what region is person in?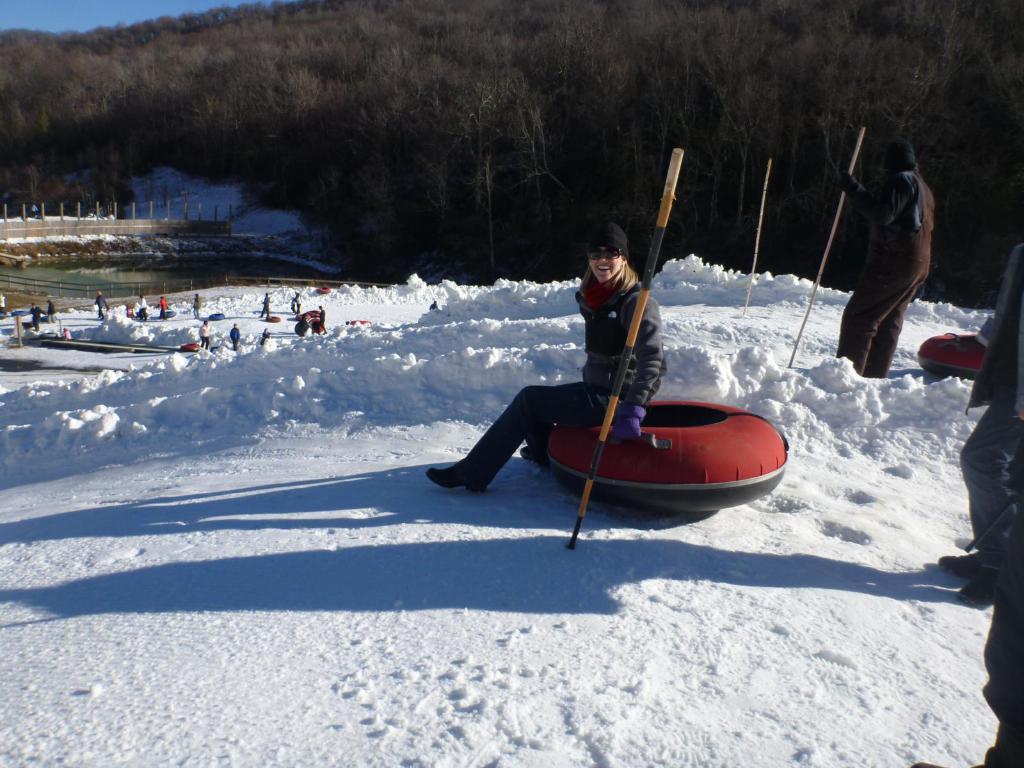
pyautogui.locateOnScreen(138, 295, 150, 321).
